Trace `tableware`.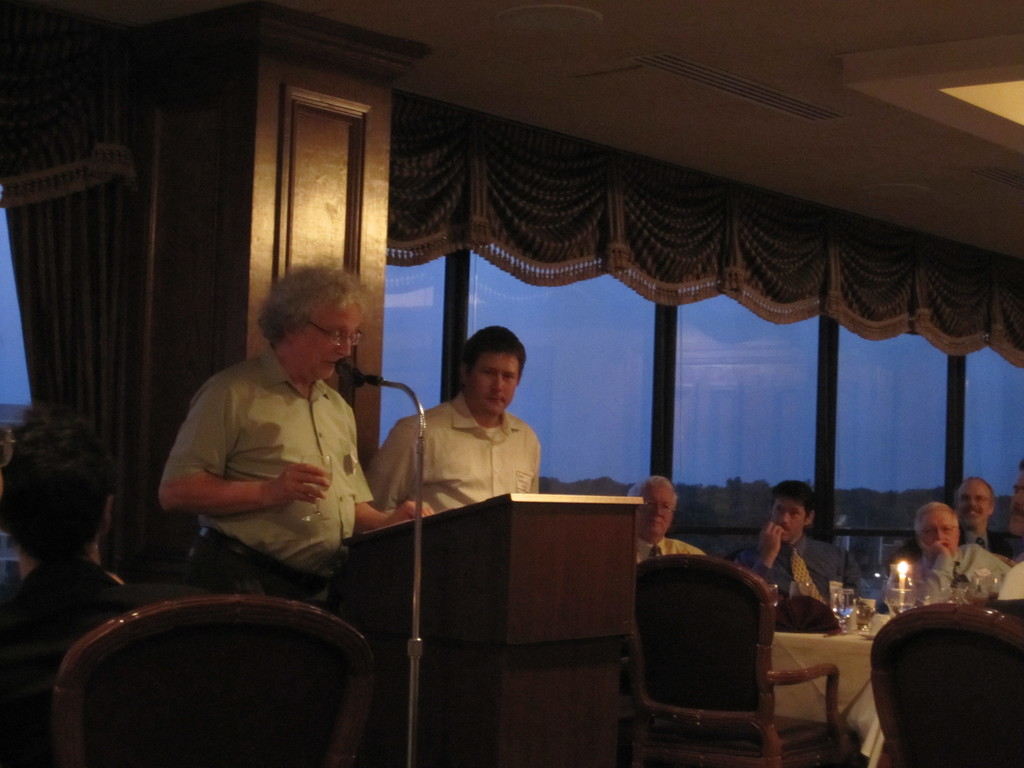
Traced to (left=910, top=588, right=934, bottom=614).
